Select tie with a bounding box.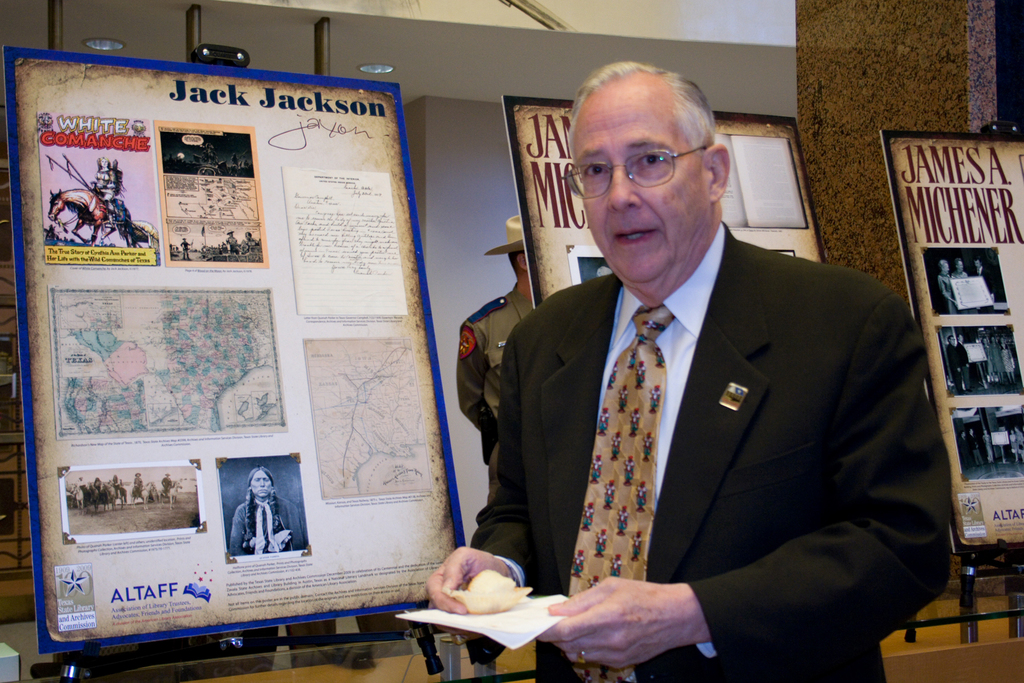
<bbox>567, 311, 680, 682</bbox>.
